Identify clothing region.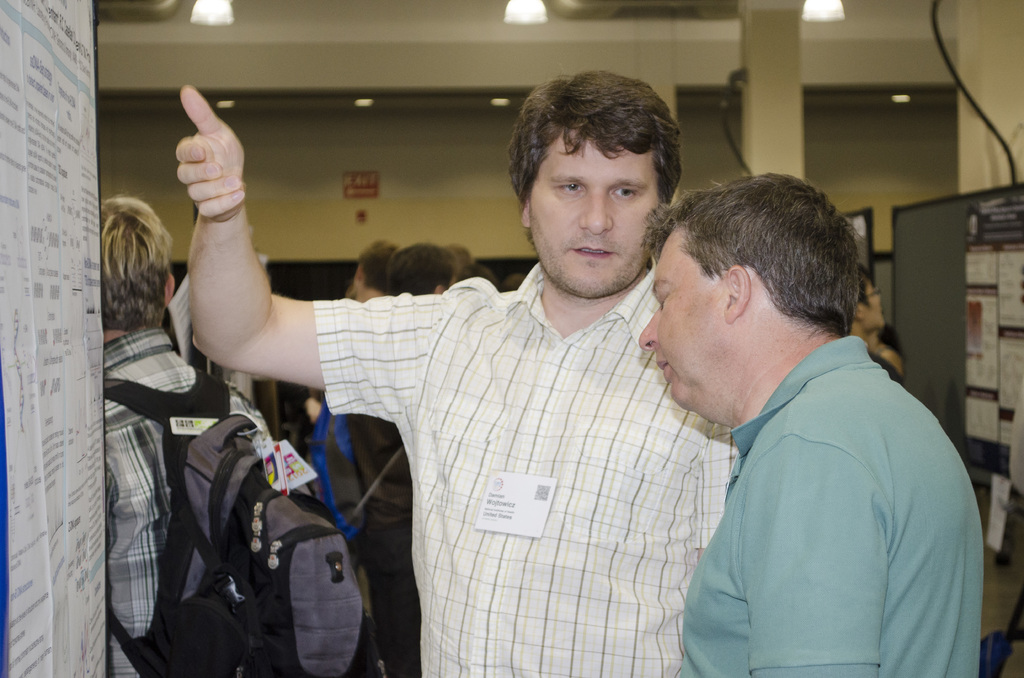
Region: [left=678, top=338, right=986, bottom=677].
